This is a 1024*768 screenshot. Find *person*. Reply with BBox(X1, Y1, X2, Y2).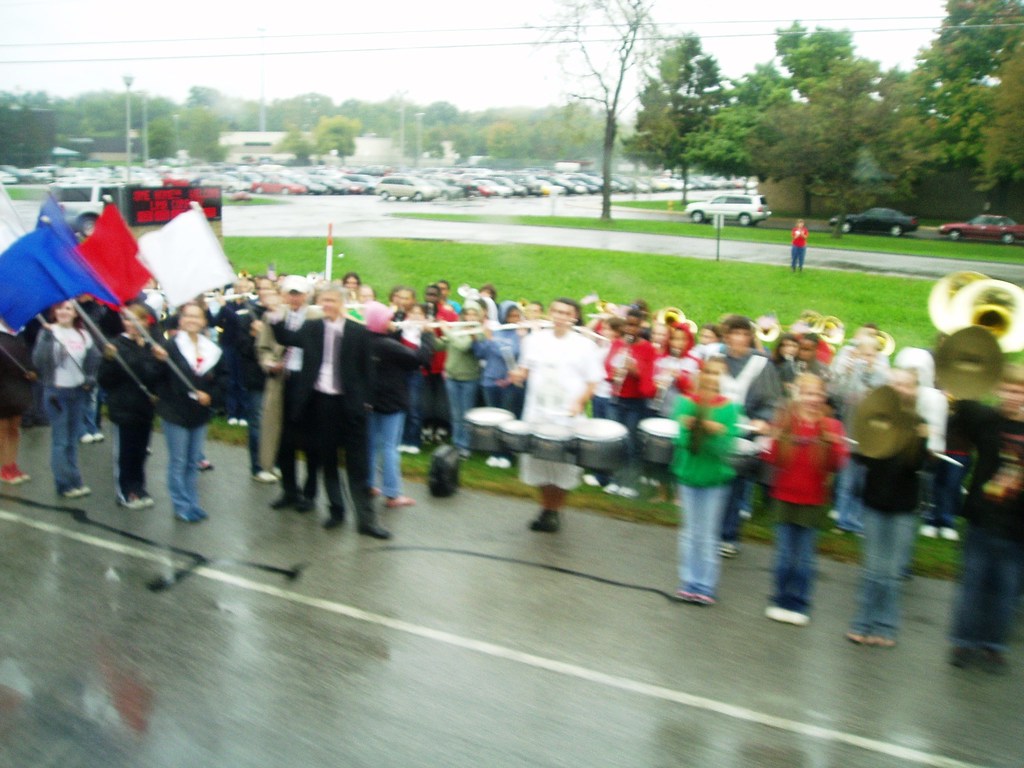
BBox(25, 294, 102, 491).
